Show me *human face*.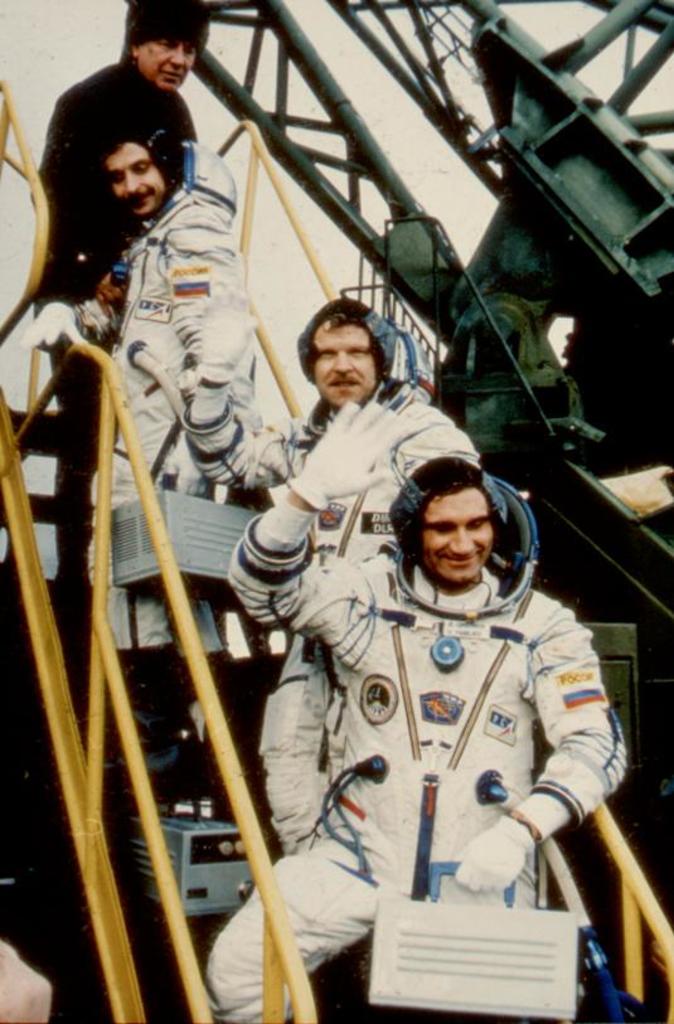
*human face* is here: 142 24 200 100.
